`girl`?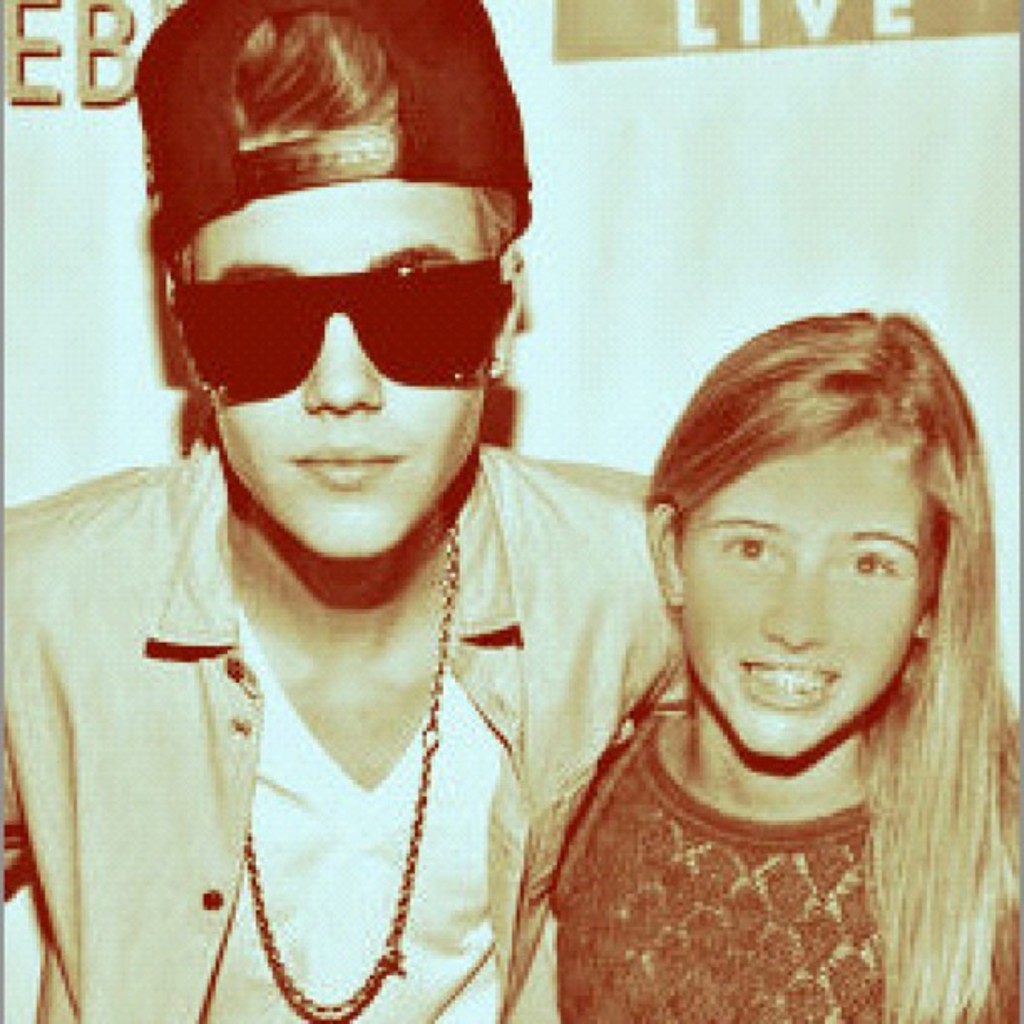
[x1=556, y1=310, x2=1017, y2=1022]
